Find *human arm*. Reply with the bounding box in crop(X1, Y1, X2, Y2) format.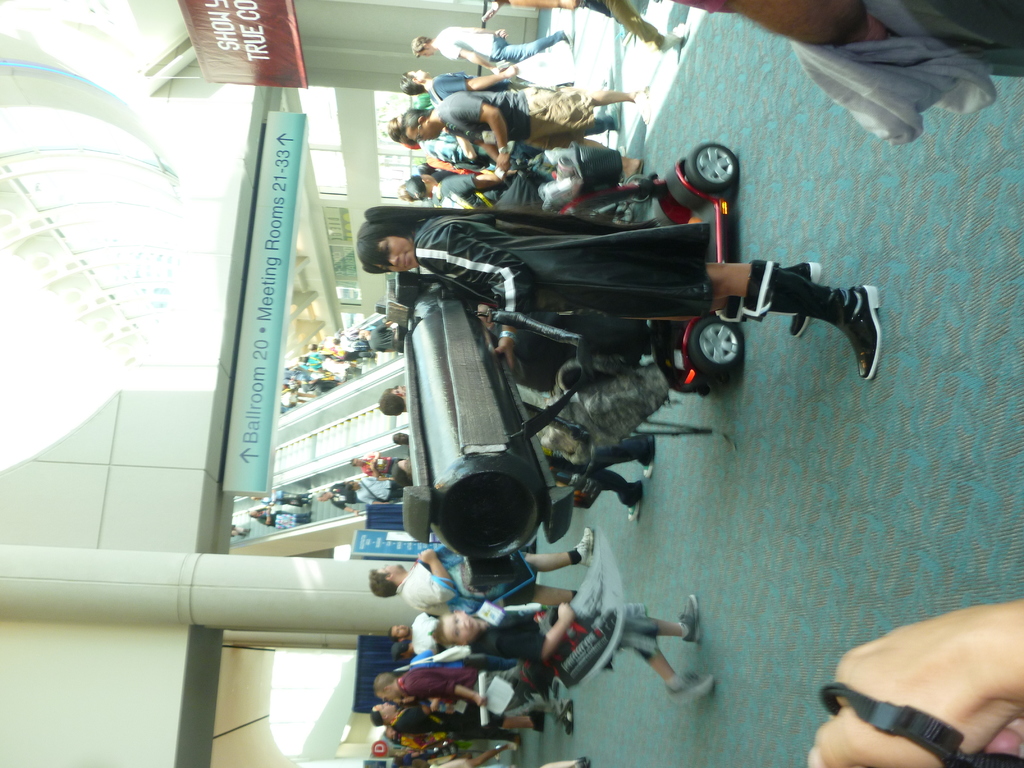
crop(488, 601, 577, 664).
